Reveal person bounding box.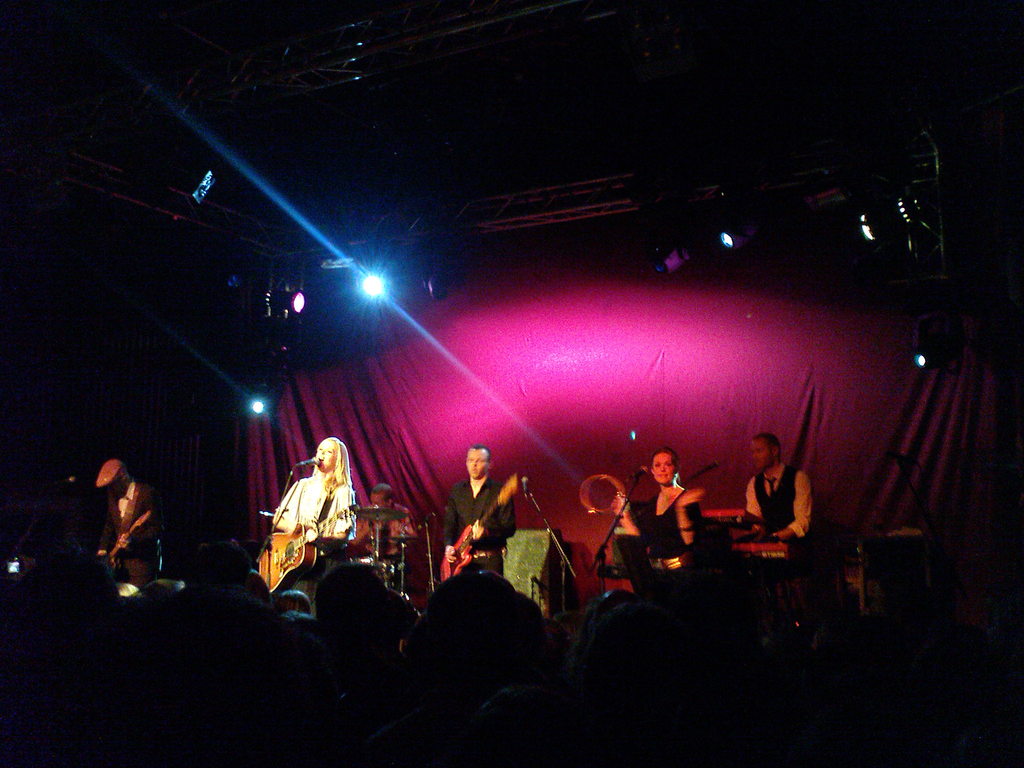
Revealed: x1=619 y1=442 x2=696 y2=577.
